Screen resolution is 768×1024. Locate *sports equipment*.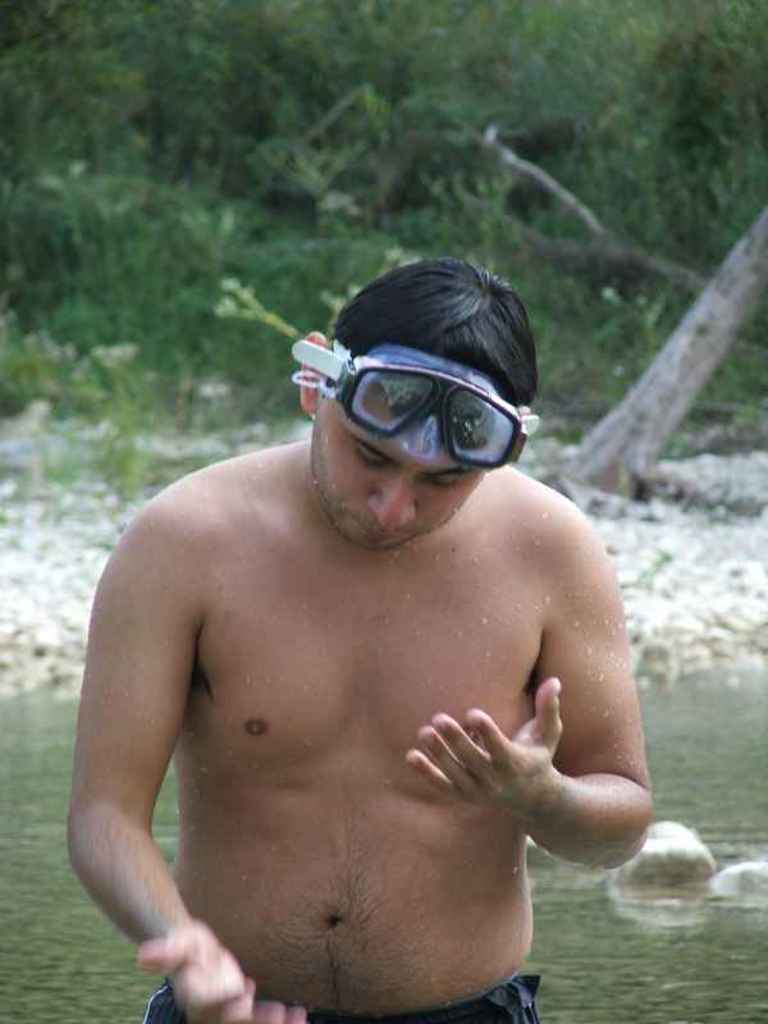
BBox(288, 343, 541, 466).
